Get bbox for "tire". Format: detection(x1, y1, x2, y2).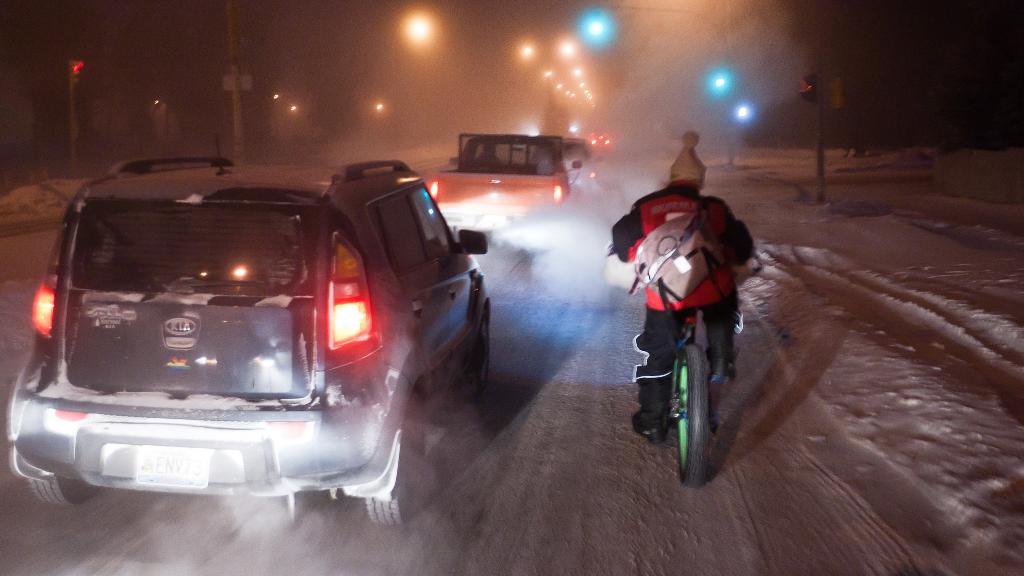
detection(366, 379, 440, 529).
